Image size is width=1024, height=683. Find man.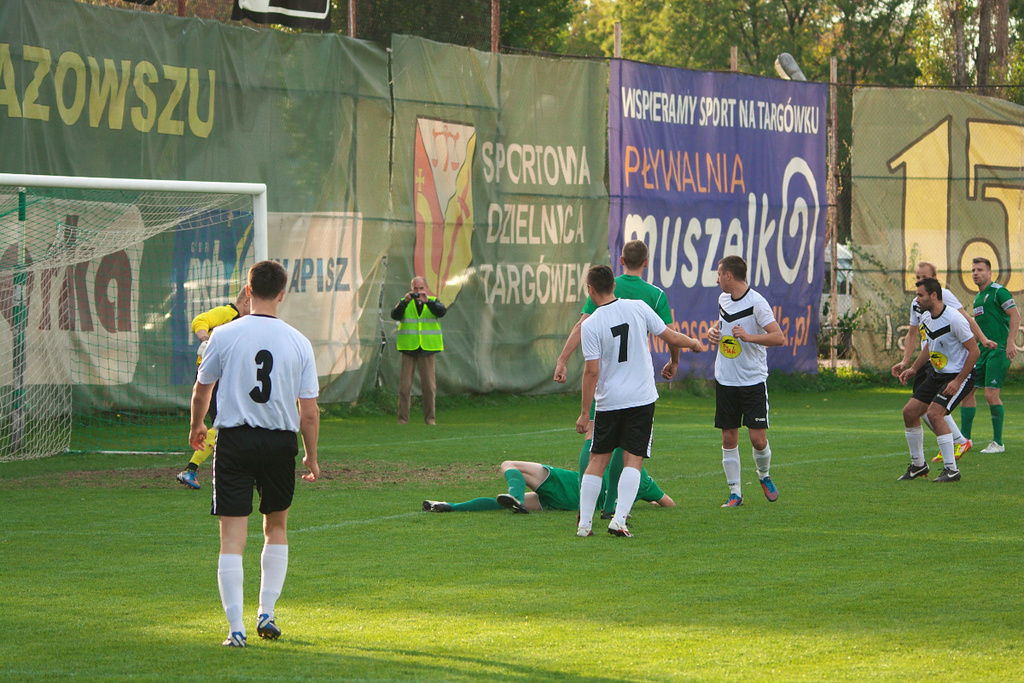
pyautogui.locateOnScreen(412, 449, 676, 519).
